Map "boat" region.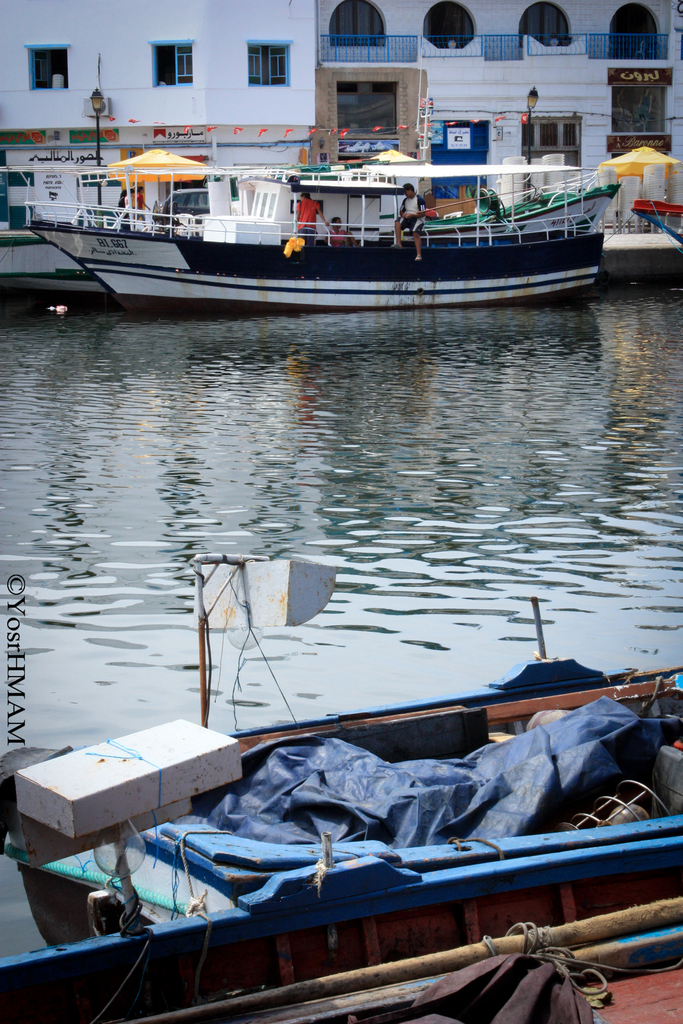
Mapped to (50,541,682,981).
